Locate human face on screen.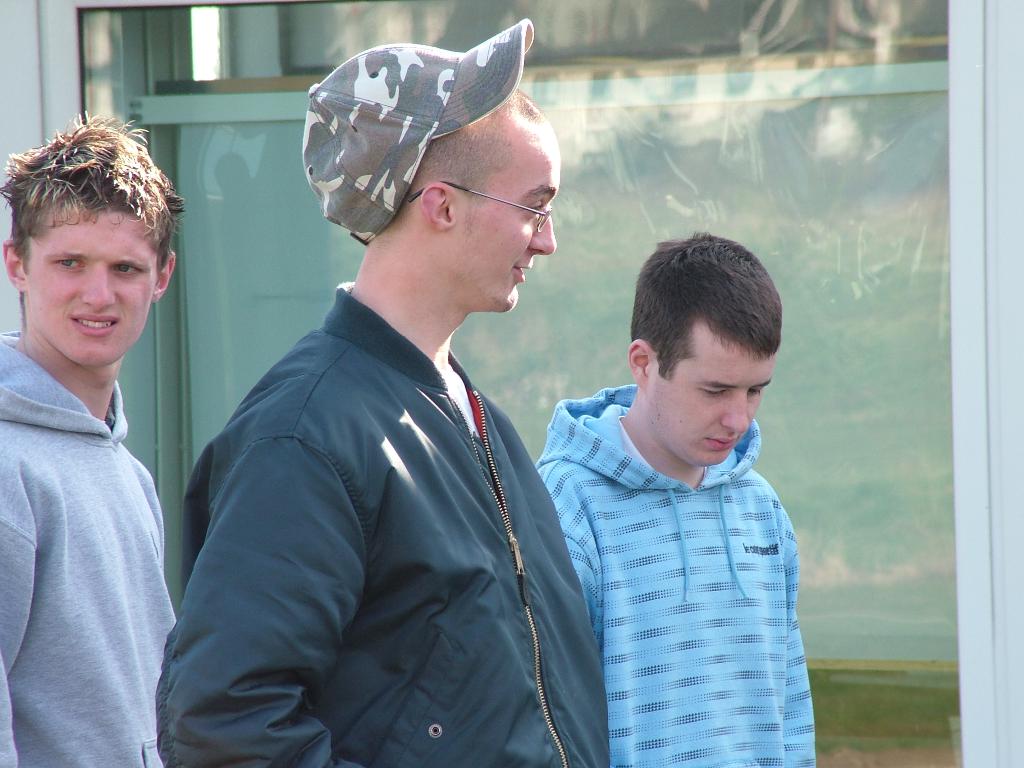
On screen at (left=22, top=201, right=159, bottom=365).
